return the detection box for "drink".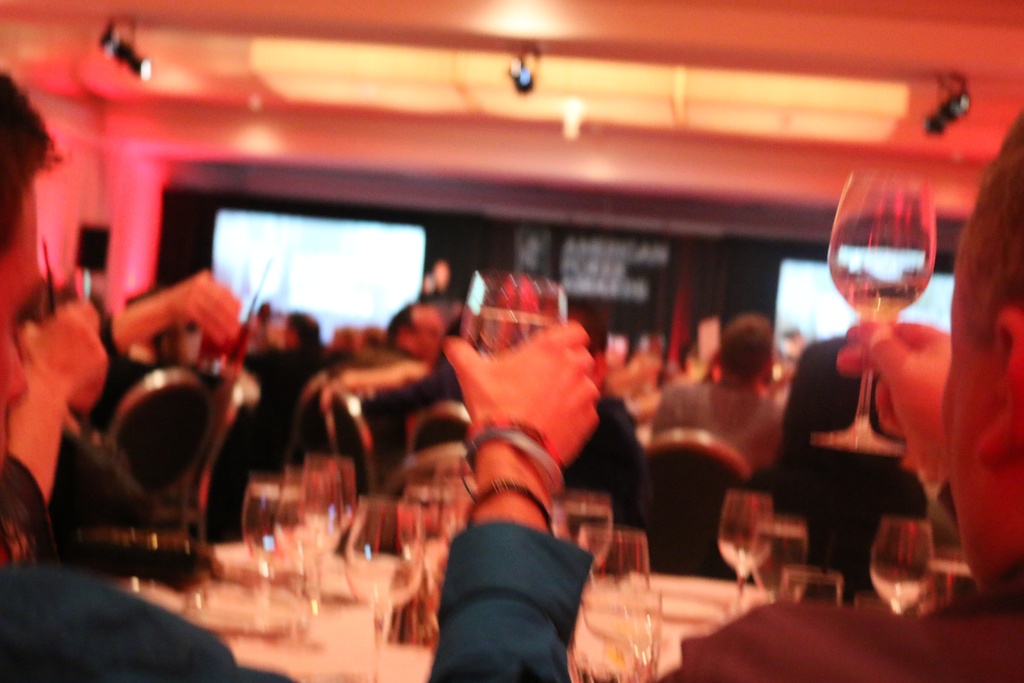
<box>462,309,561,355</box>.
